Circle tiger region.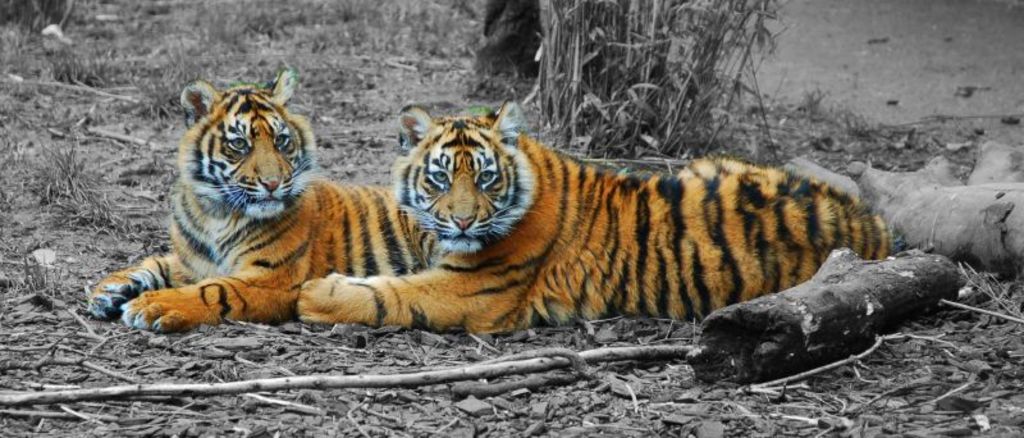
Region: Rect(293, 106, 887, 328).
